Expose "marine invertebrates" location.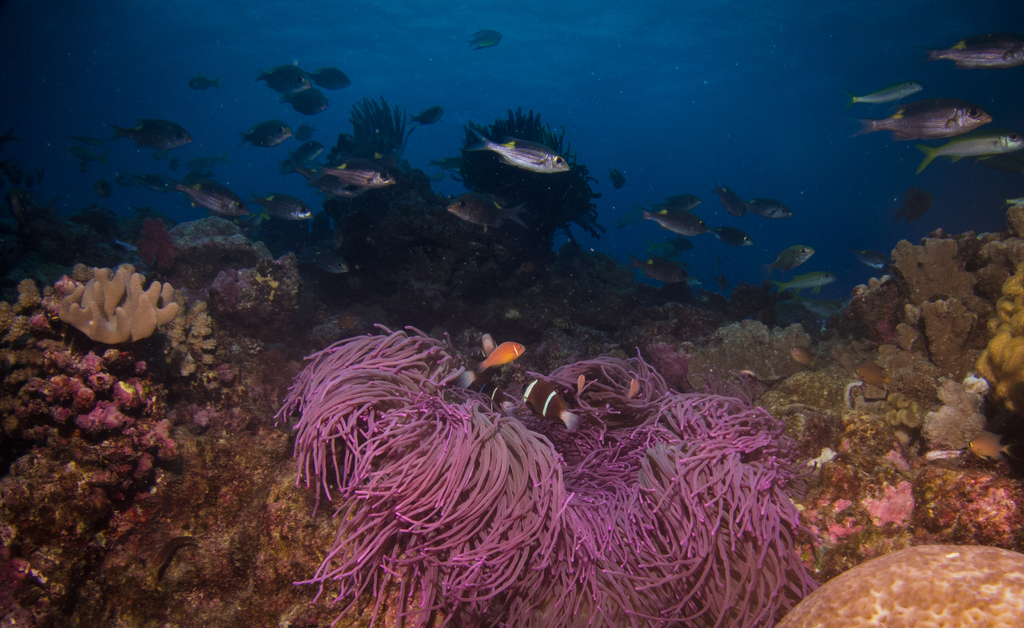
Exposed at box=[43, 262, 189, 360].
